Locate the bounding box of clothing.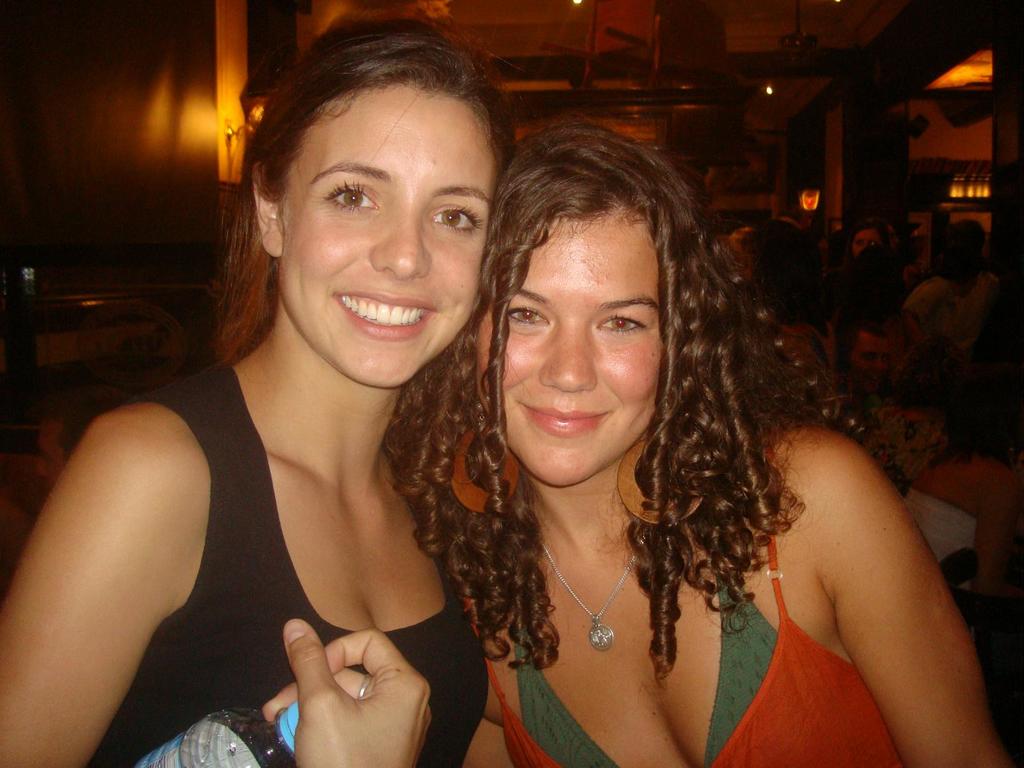
Bounding box: x1=911 y1=258 x2=1011 y2=352.
